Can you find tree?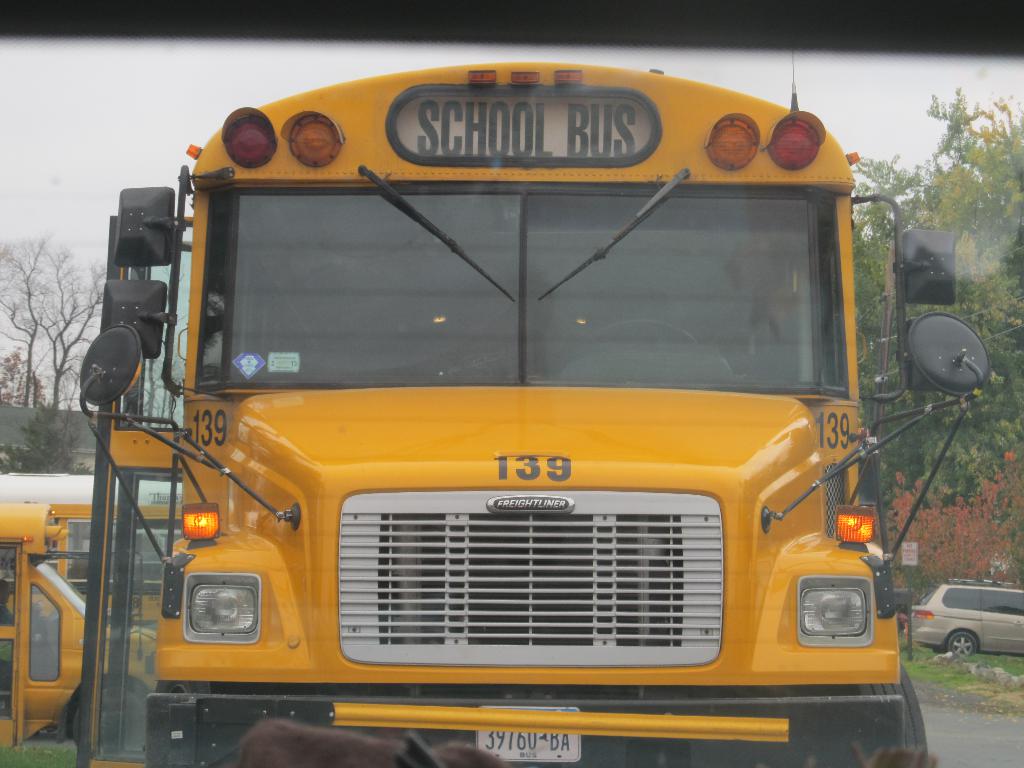
Yes, bounding box: Rect(0, 337, 49, 399).
